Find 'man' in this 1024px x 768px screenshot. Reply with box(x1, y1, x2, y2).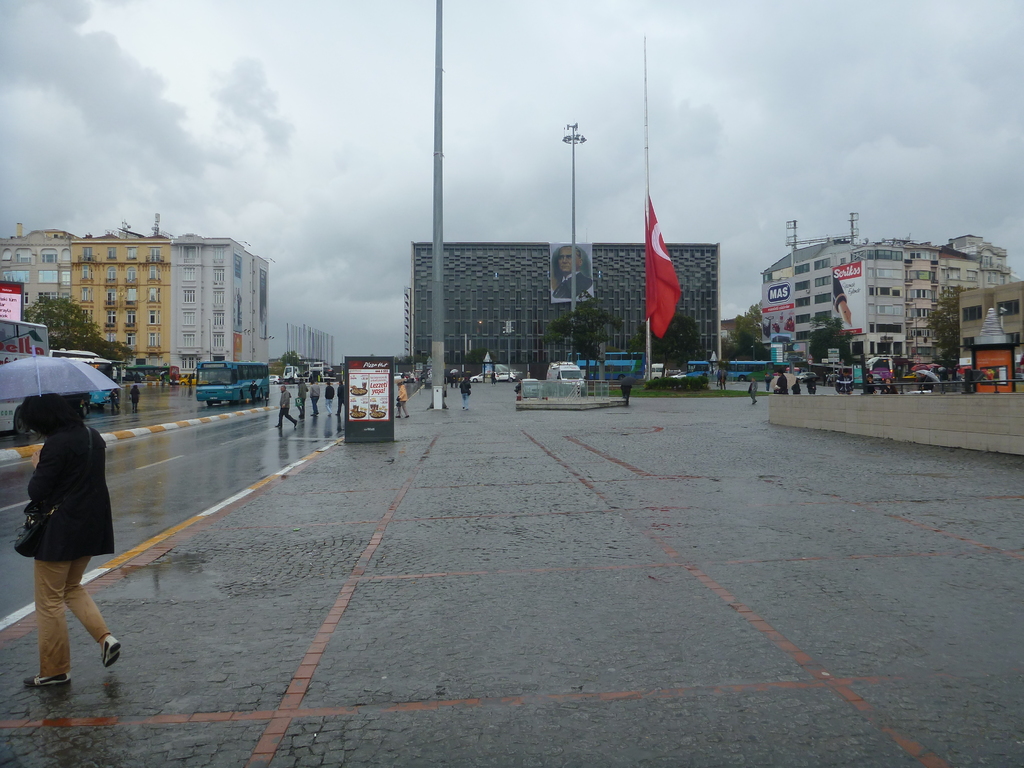
box(308, 380, 323, 419).
